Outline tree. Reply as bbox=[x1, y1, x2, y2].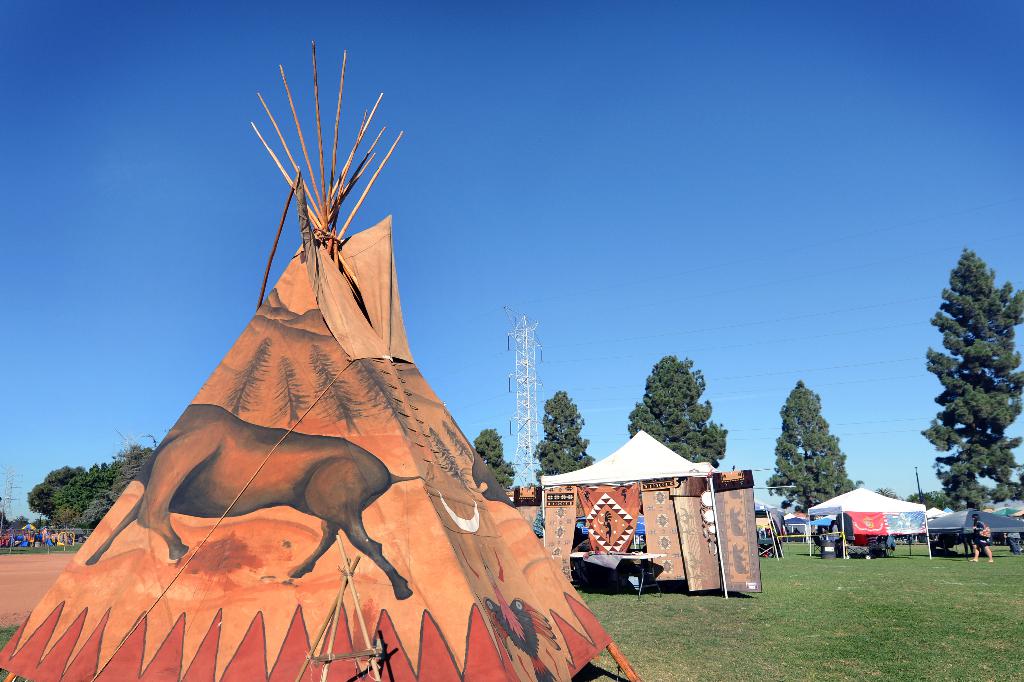
bbox=[624, 353, 729, 468].
